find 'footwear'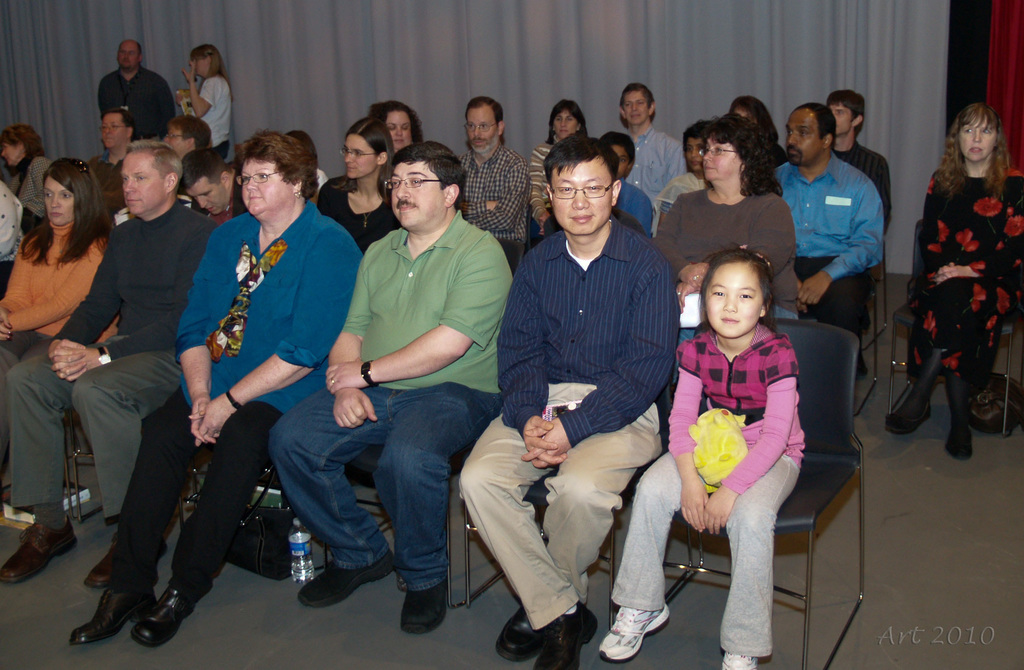
box=[130, 582, 198, 647]
